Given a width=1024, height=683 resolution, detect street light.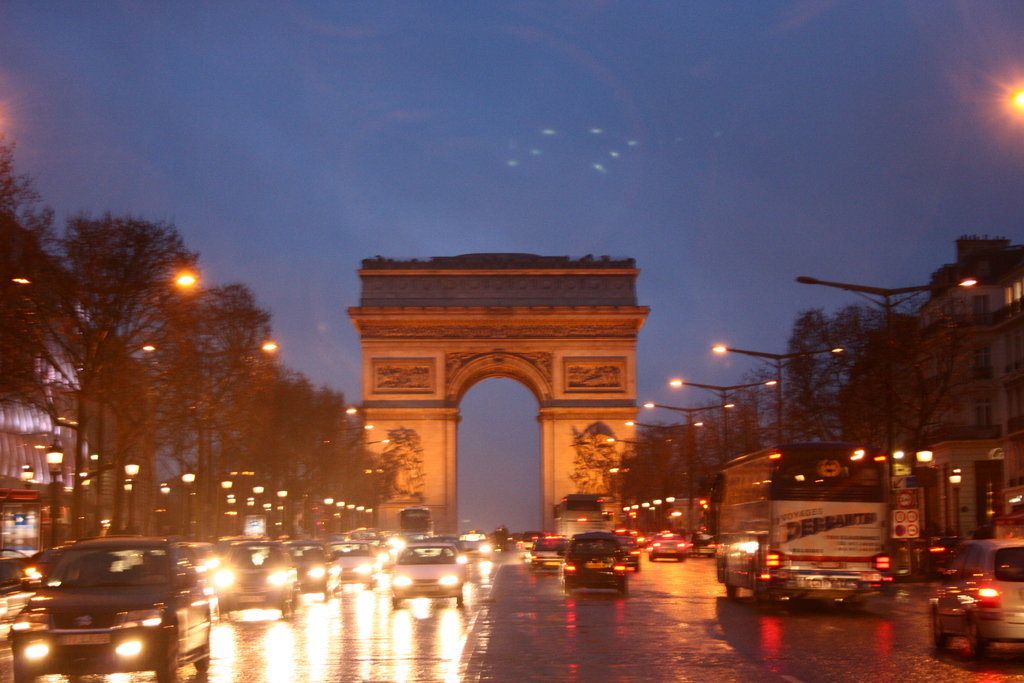
[left=620, top=416, right=706, bottom=537].
